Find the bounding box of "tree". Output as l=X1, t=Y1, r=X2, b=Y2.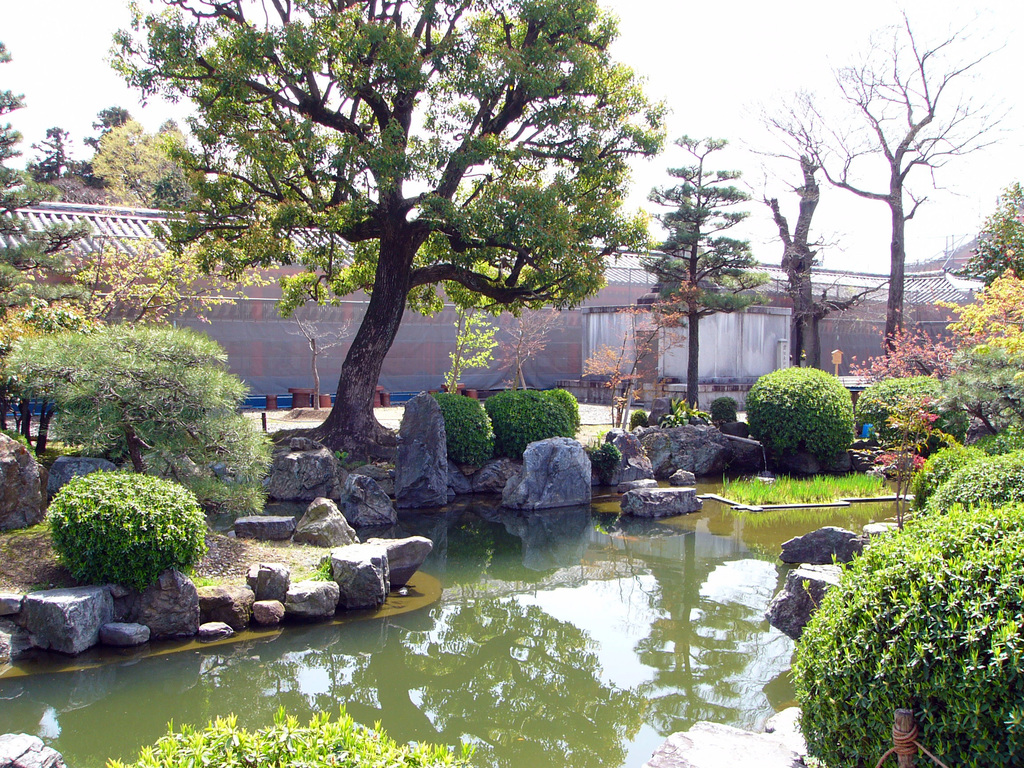
l=83, t=109, r=182, b=207.
